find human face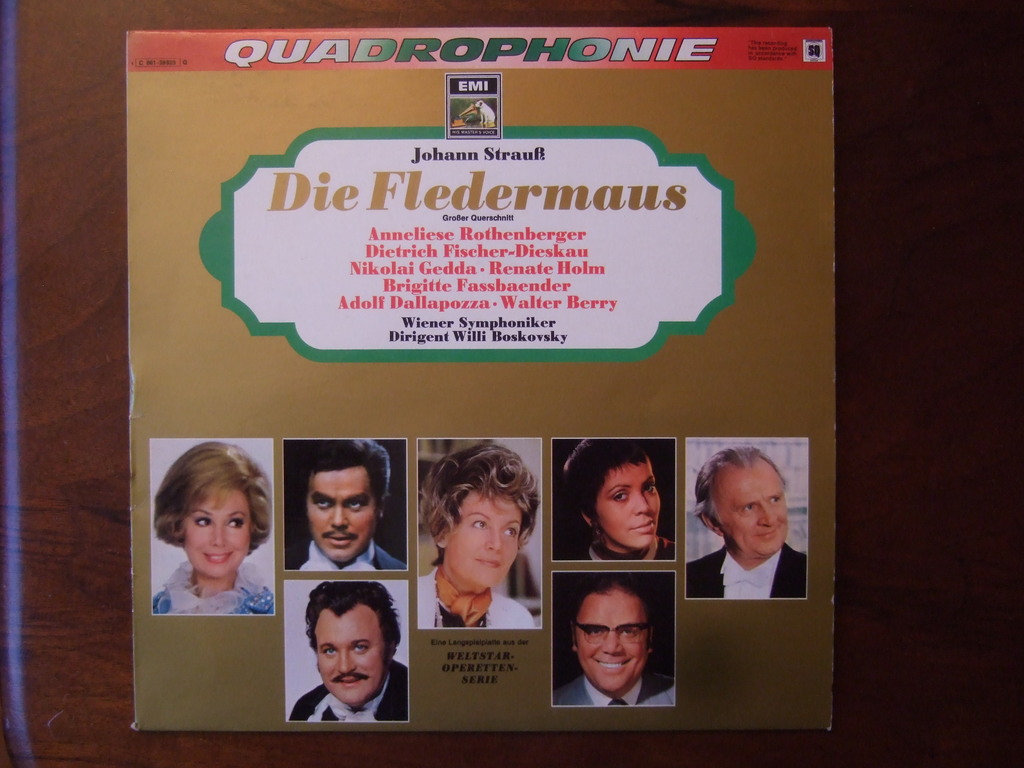
bbox=(184, 488, 254, 578)
